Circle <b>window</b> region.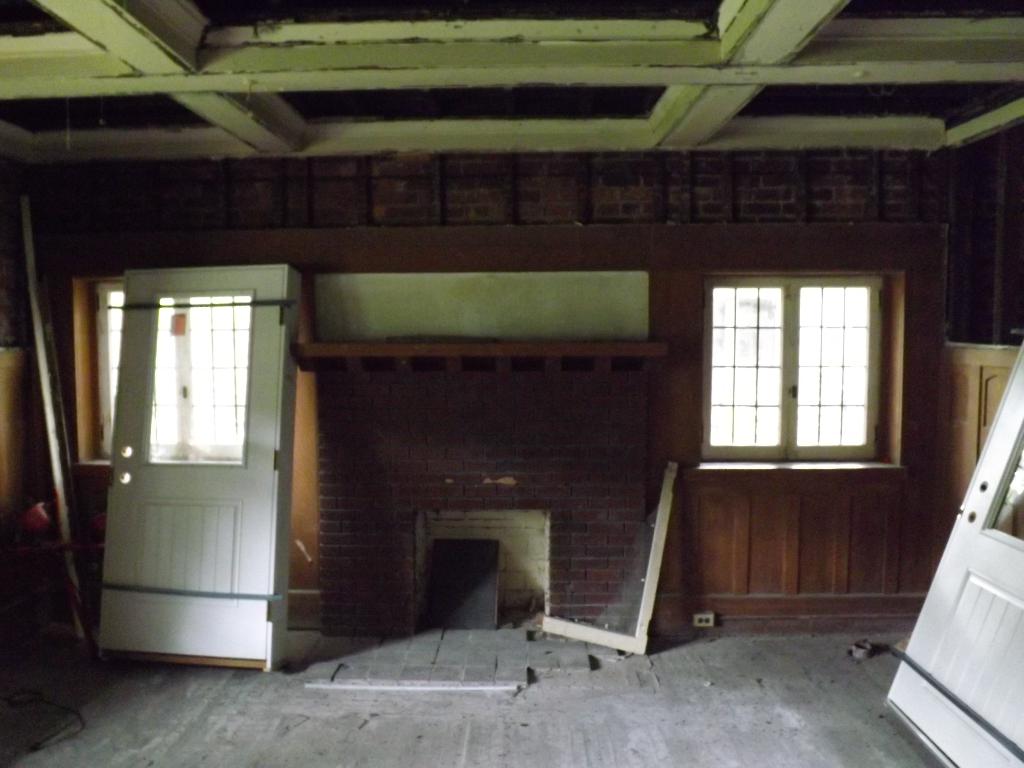
Region: crop(75, 273, 250, 467).
